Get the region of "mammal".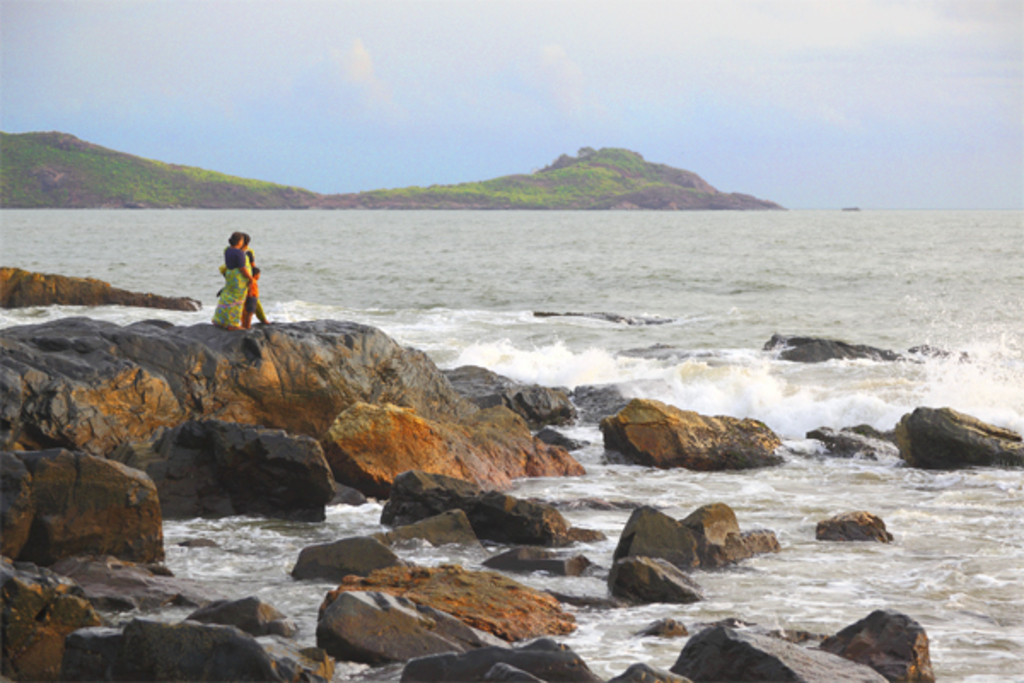
<bbox>220, 231, 254, 323</bbox>.
